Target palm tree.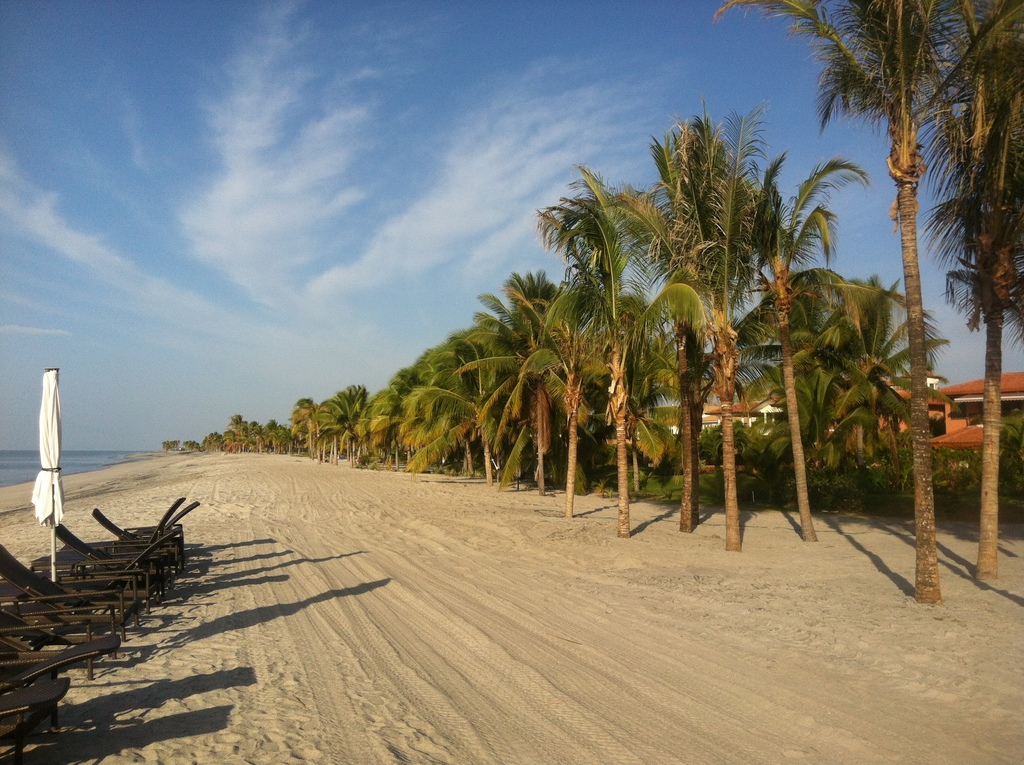
Target region: l=428, t=99, r=900, b=571.
